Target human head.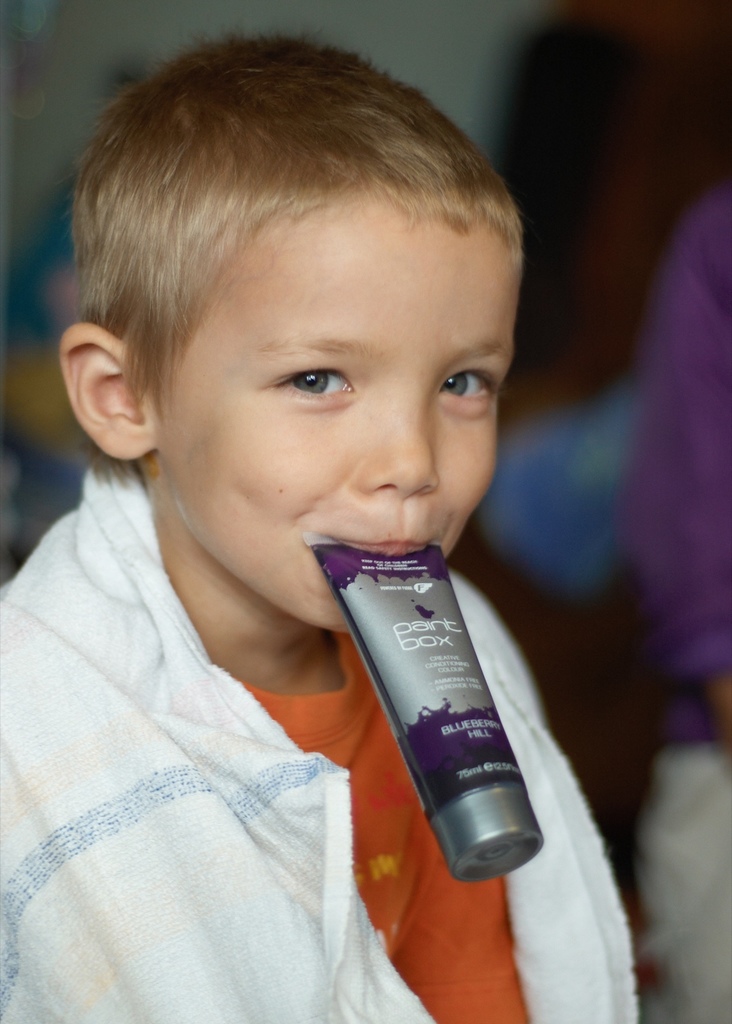
Target region: BBox(58, 31, 519, 631).
